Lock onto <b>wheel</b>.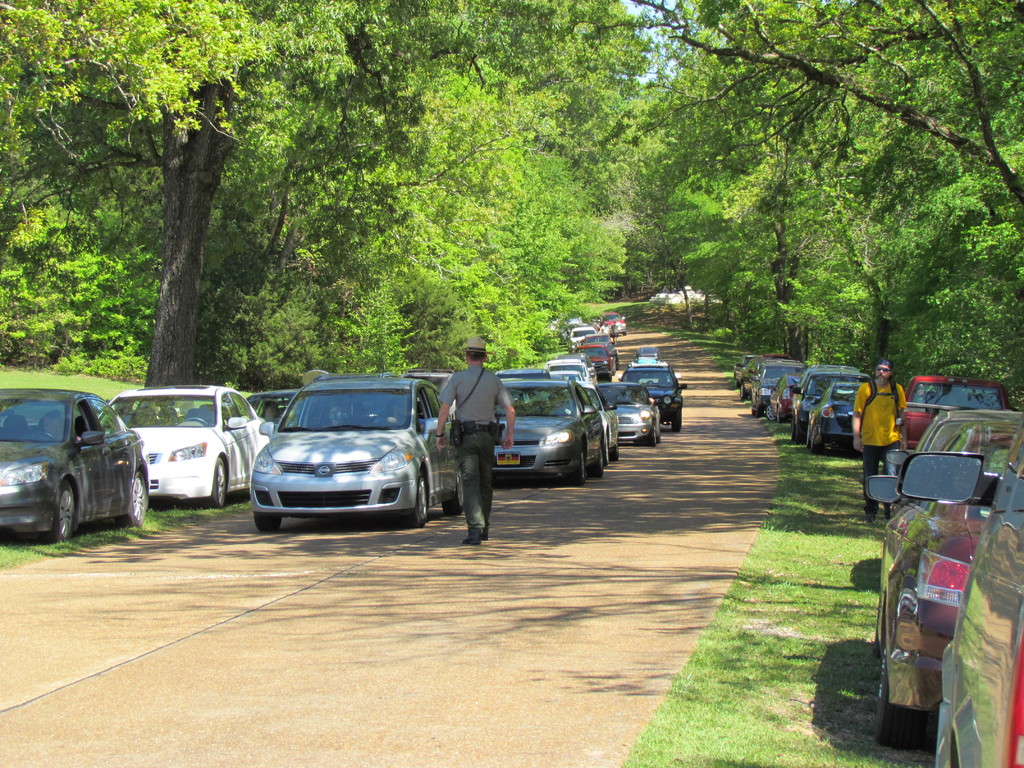
Locked: left=796, top=420, right=801, bottom=444.
